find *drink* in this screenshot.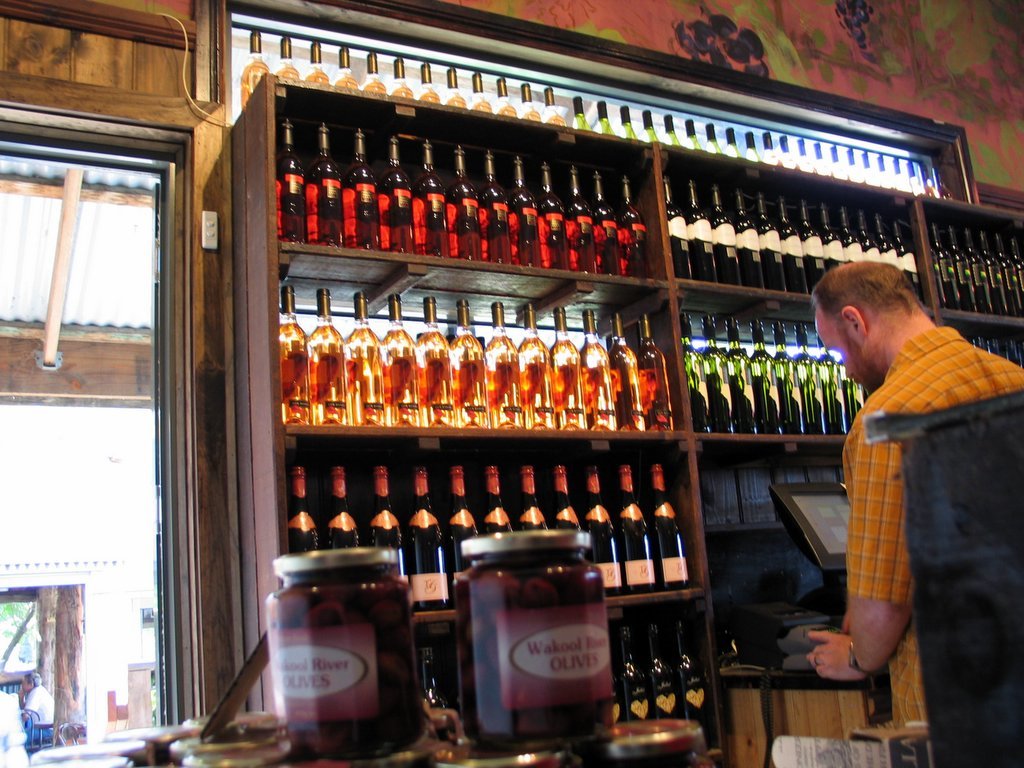
The bounding box for *drink* is box=[591, 168, 617, 277].
